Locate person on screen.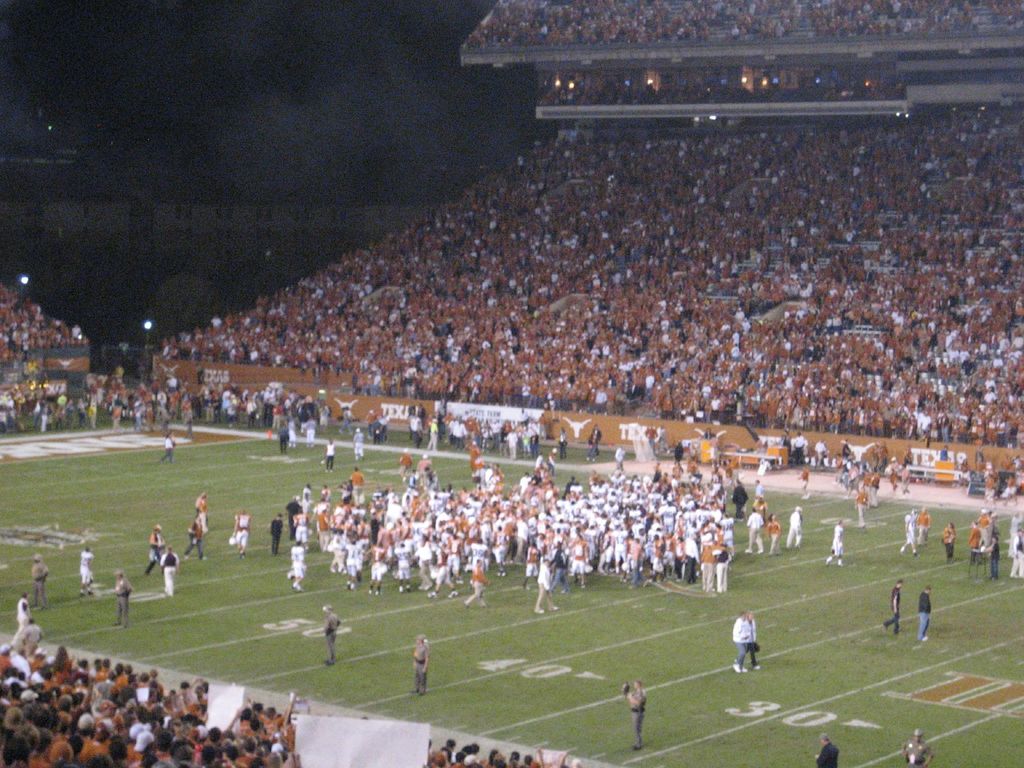
On screen at <box>76,543,99,589</box>.
